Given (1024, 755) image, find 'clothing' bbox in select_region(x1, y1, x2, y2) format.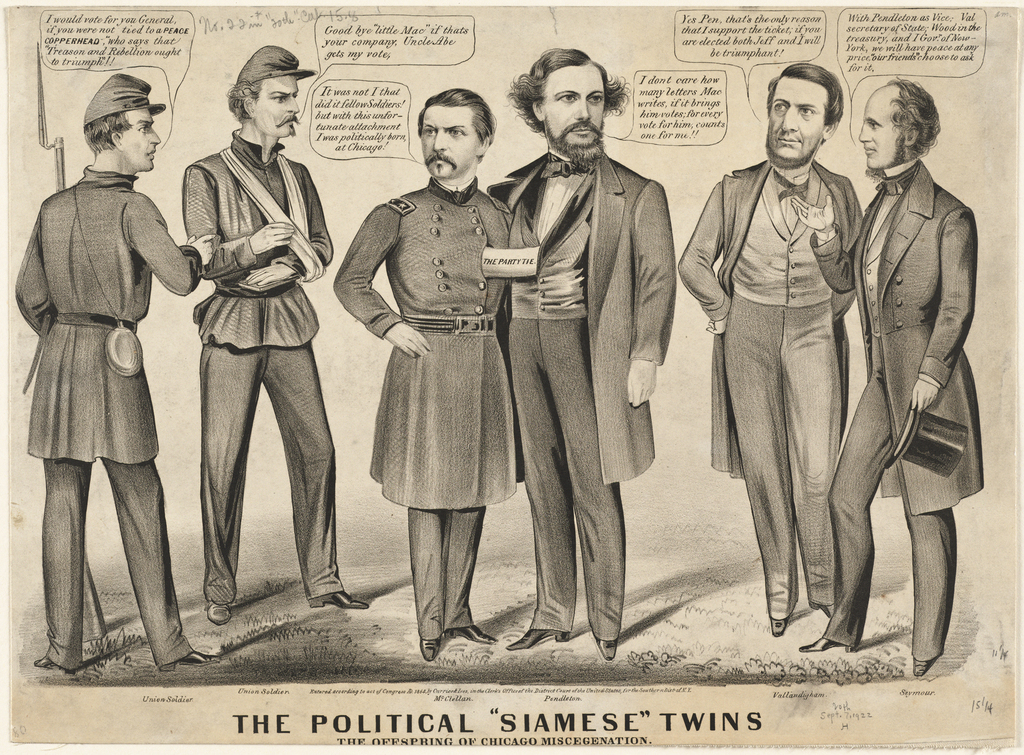
select_region(486, 149, 673, 644).
